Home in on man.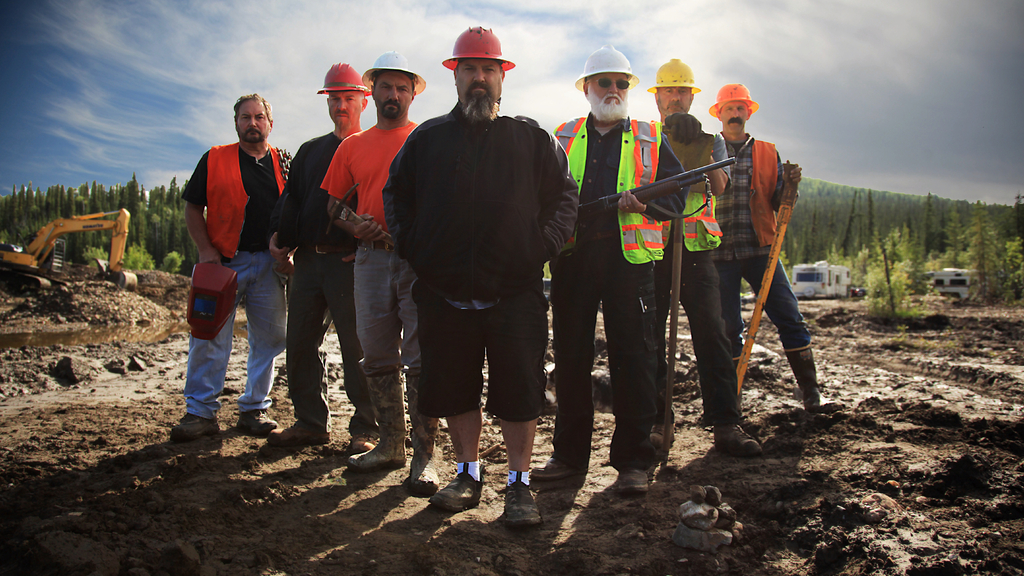
Homed in at rect(265, 62, 372, 454).
